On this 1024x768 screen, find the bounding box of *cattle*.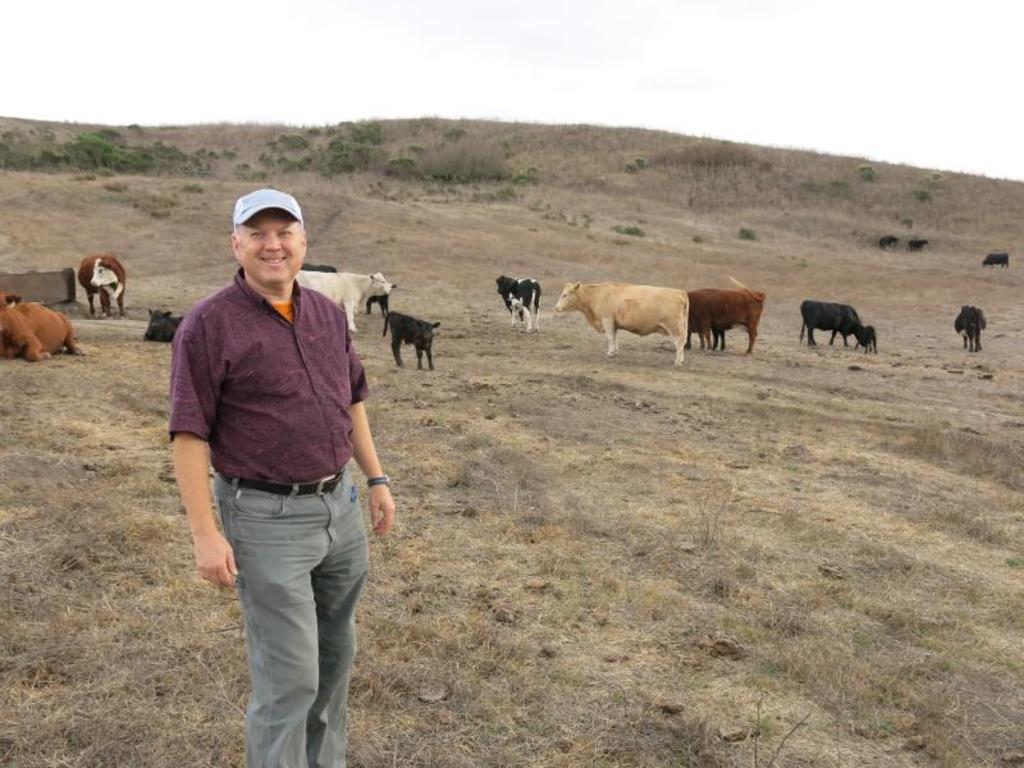
Bounding box: [x1=0, y1=296, x2=79, y2=362].
